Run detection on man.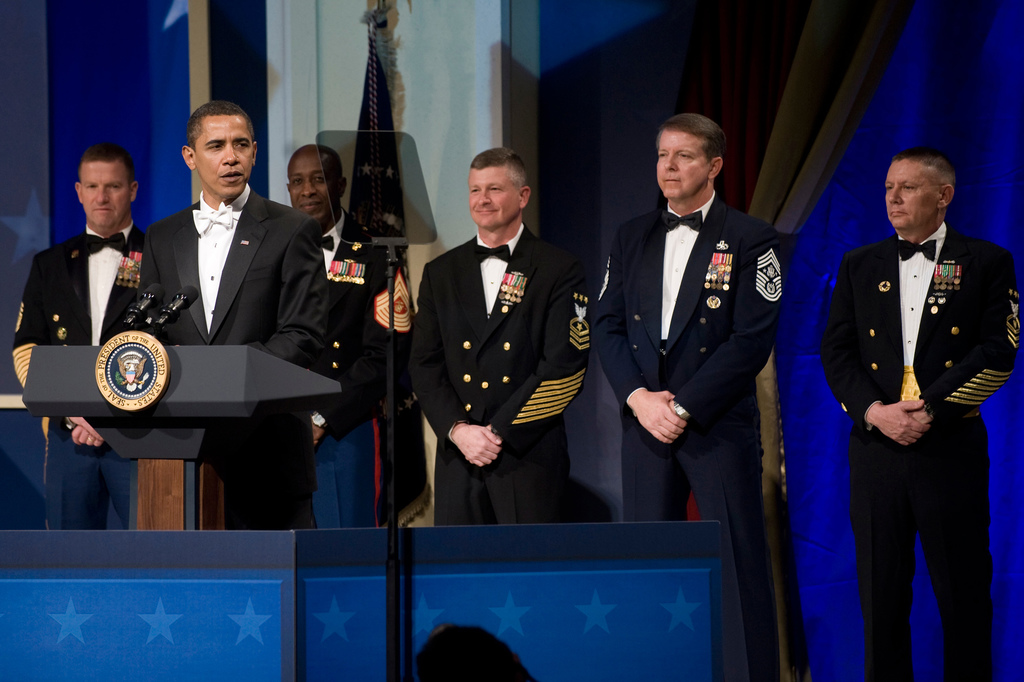
Result: <bbox>285, 145, 414, 526</bbox>.
